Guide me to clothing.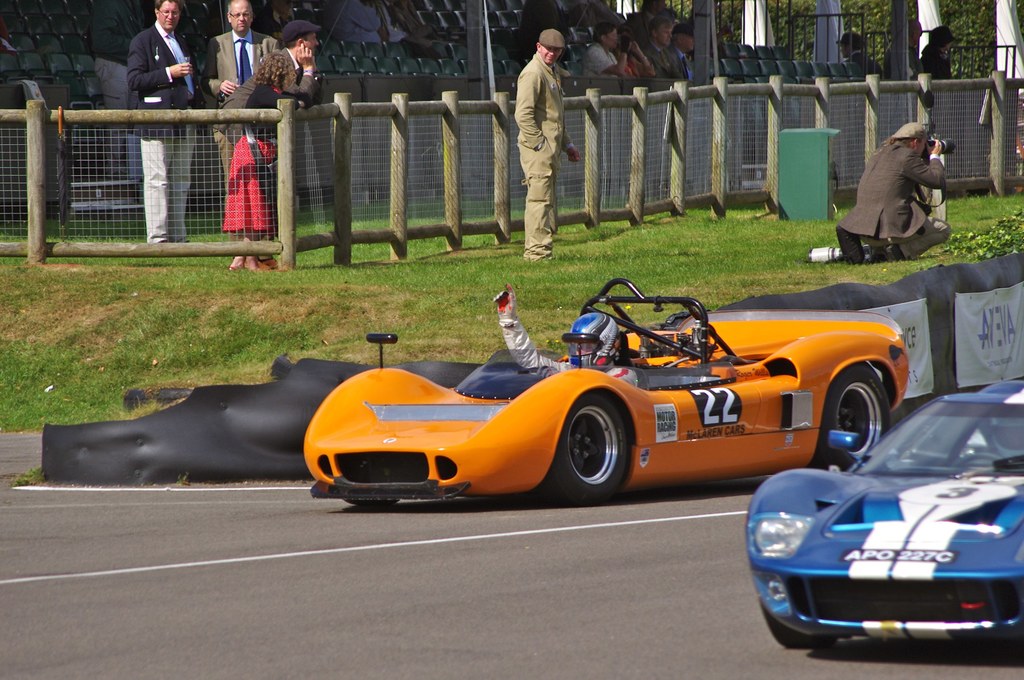
Guidance: bbox(123, 25, 207, 239).
